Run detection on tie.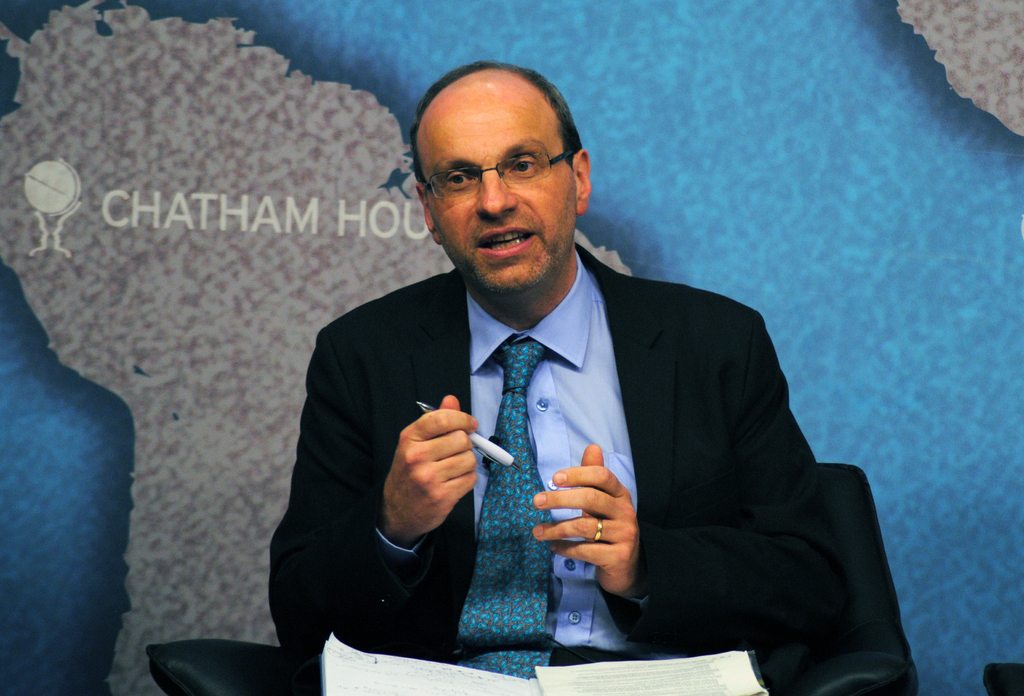
Result: <region>445, 340, 550, 677</region>.
